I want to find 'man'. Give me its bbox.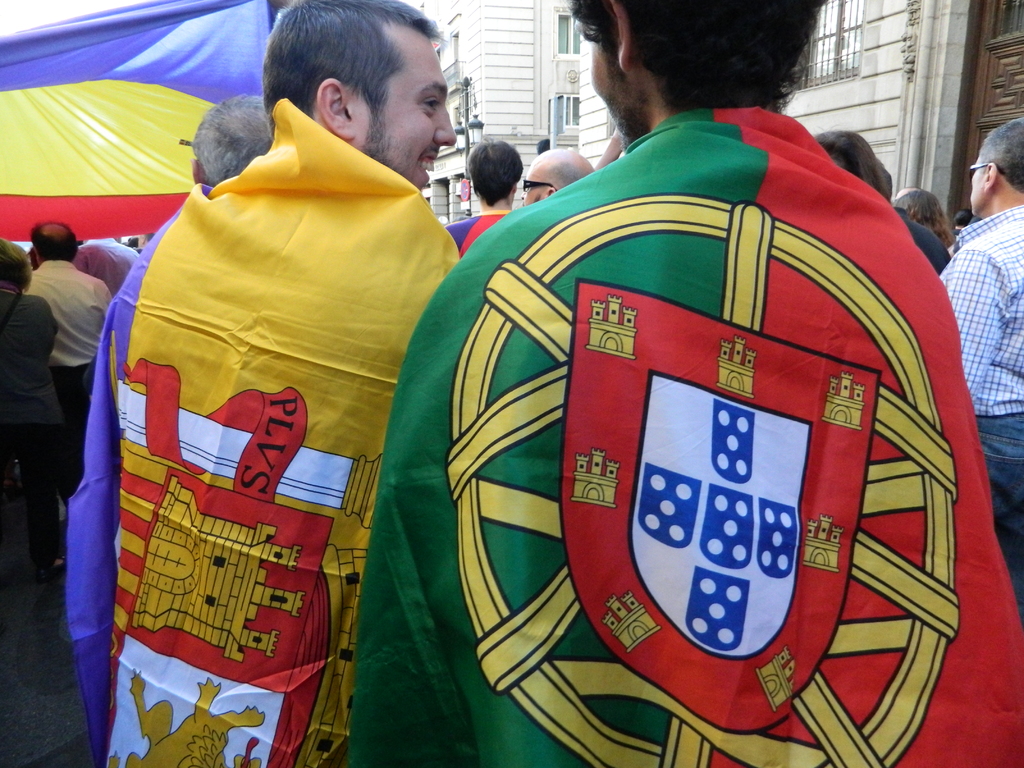
bbox=[66, 92, 284, 767].
